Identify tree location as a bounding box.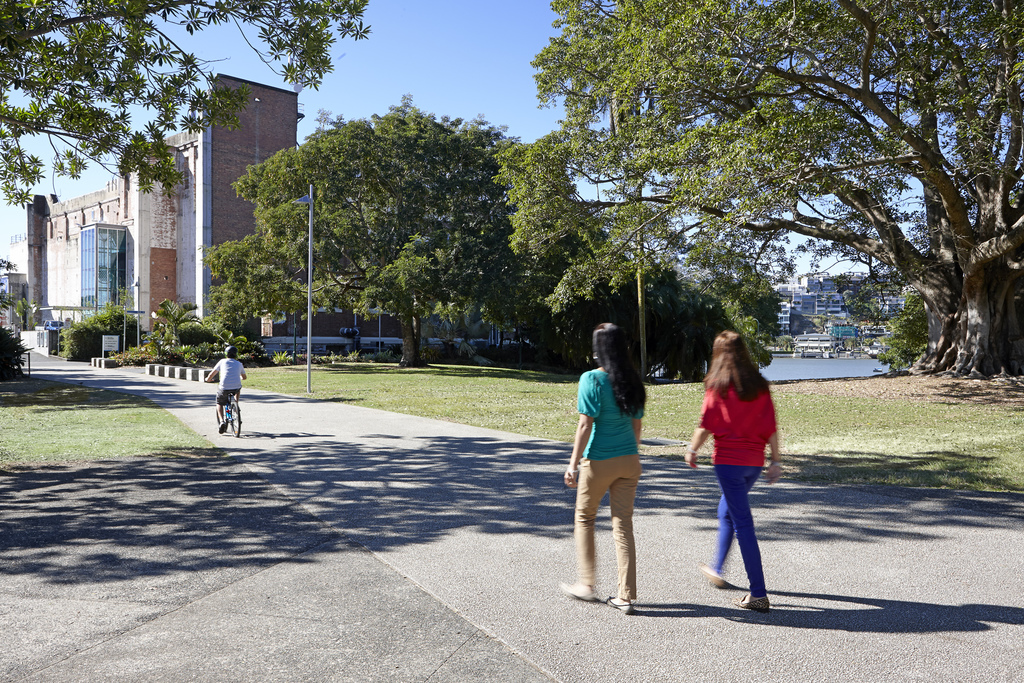
l=485, t=0, r=1023, b=379.
